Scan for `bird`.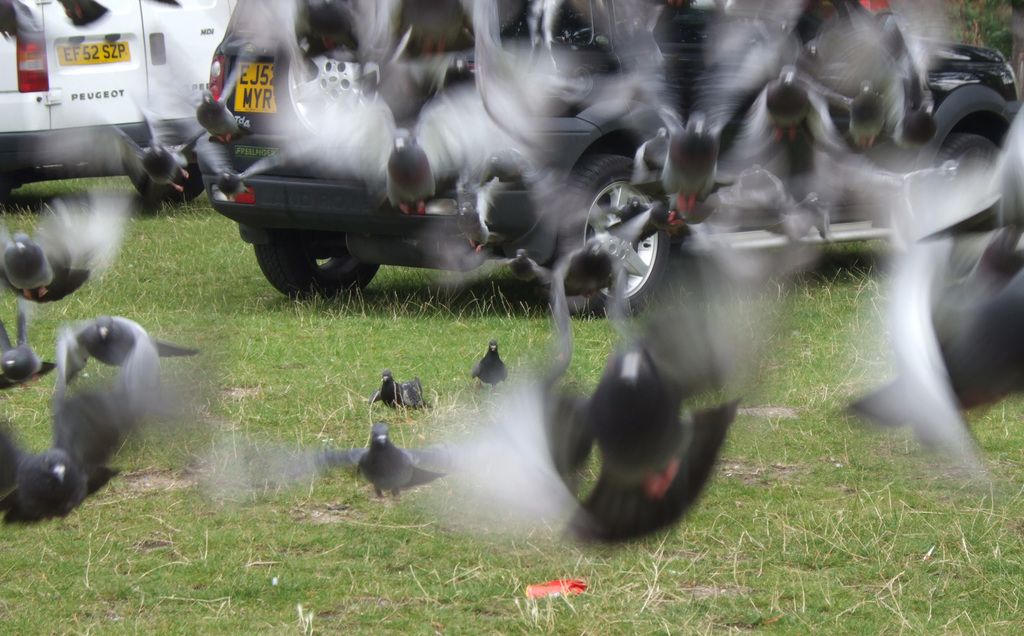
Scan result: x1=0 y1=379 x2=140 y2=532.
